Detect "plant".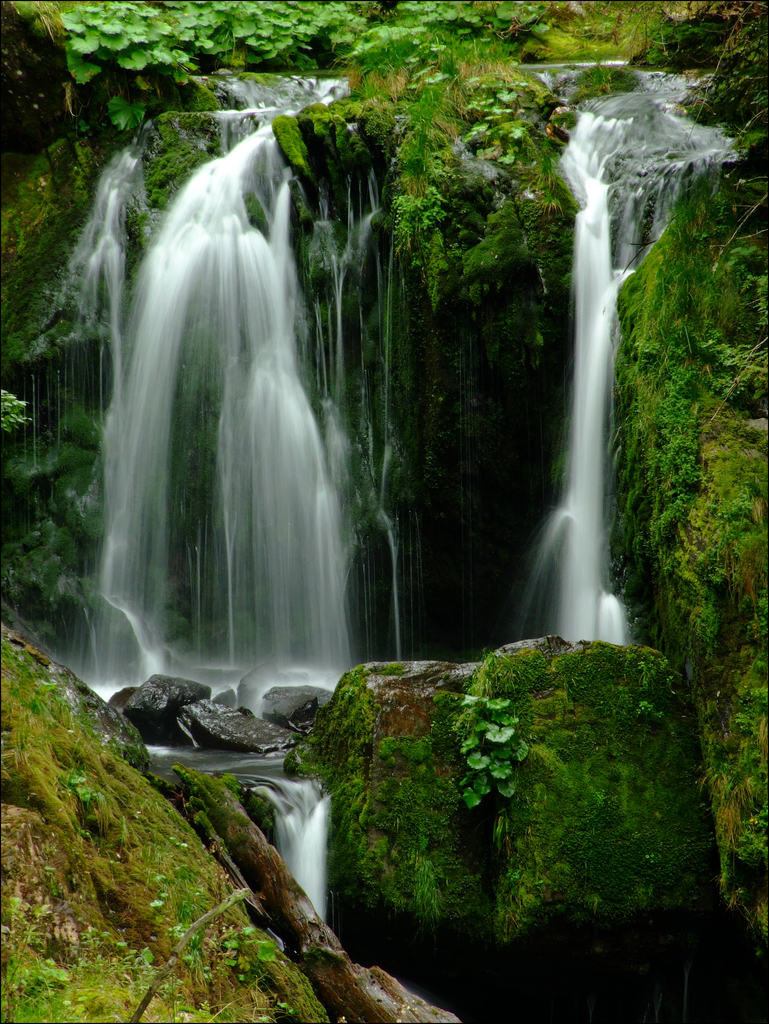
Detected at x1=457, y1=692, x2=529, y2=803.
